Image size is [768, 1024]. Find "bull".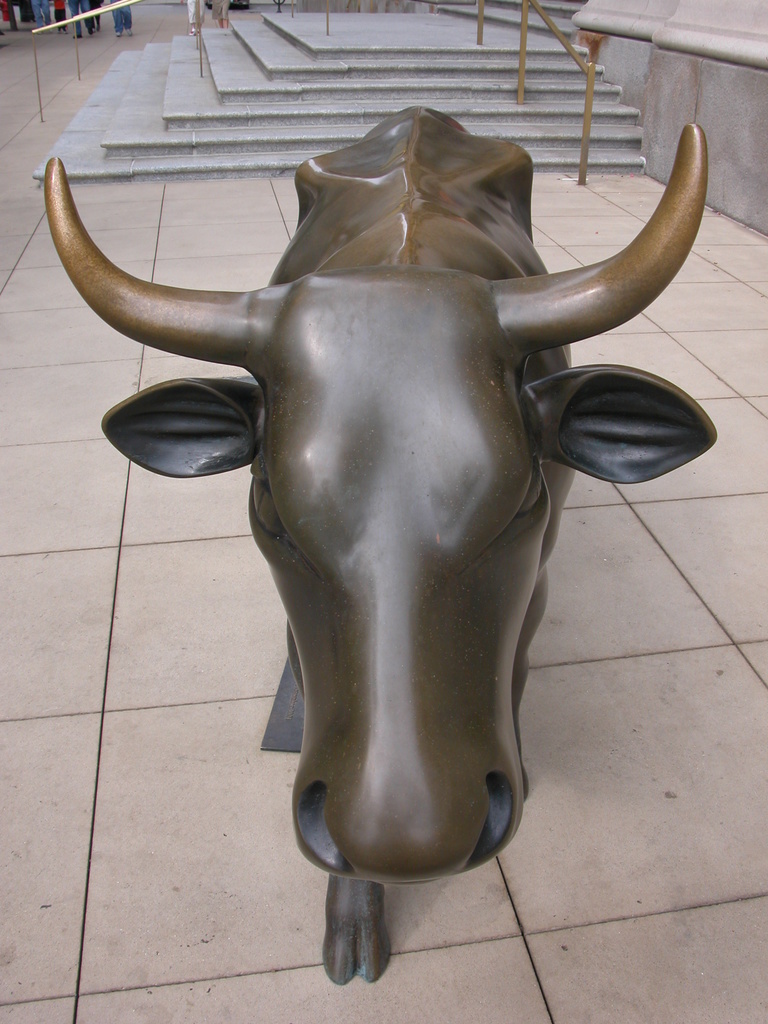
select_region(41, 99, 722, 984).
